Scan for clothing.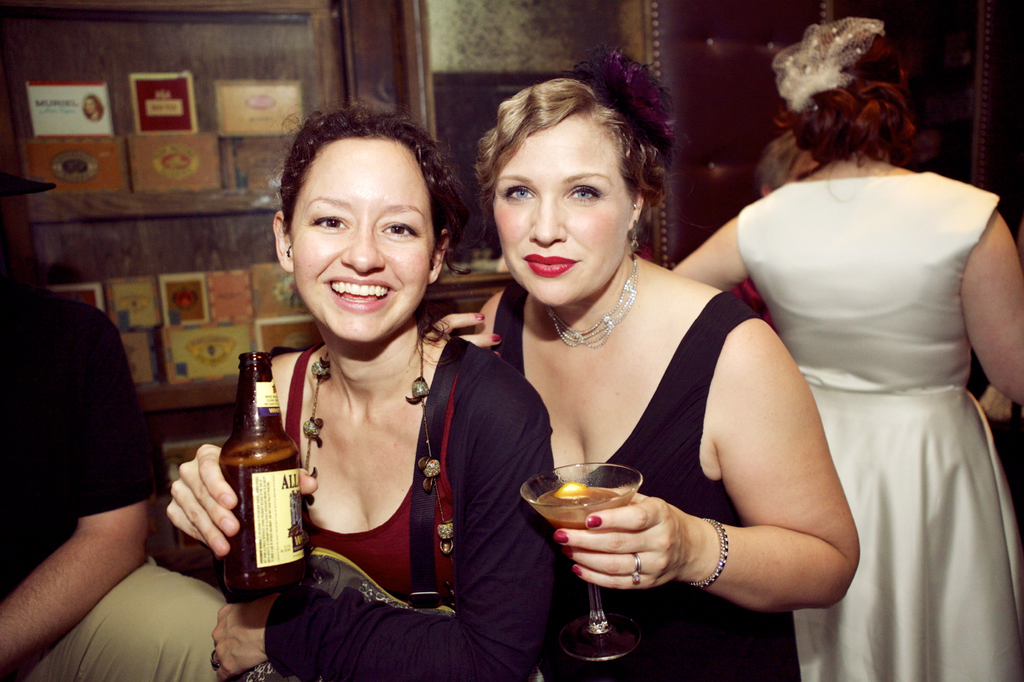
Scan result: 270,326,560,681.
